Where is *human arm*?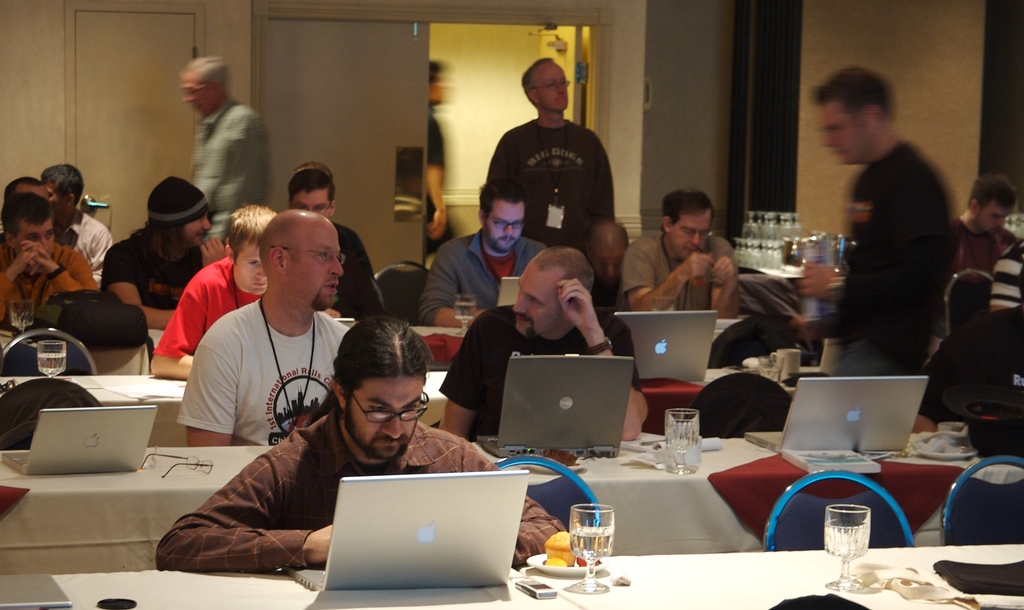
l=0, t=242, r=49, b=317.
